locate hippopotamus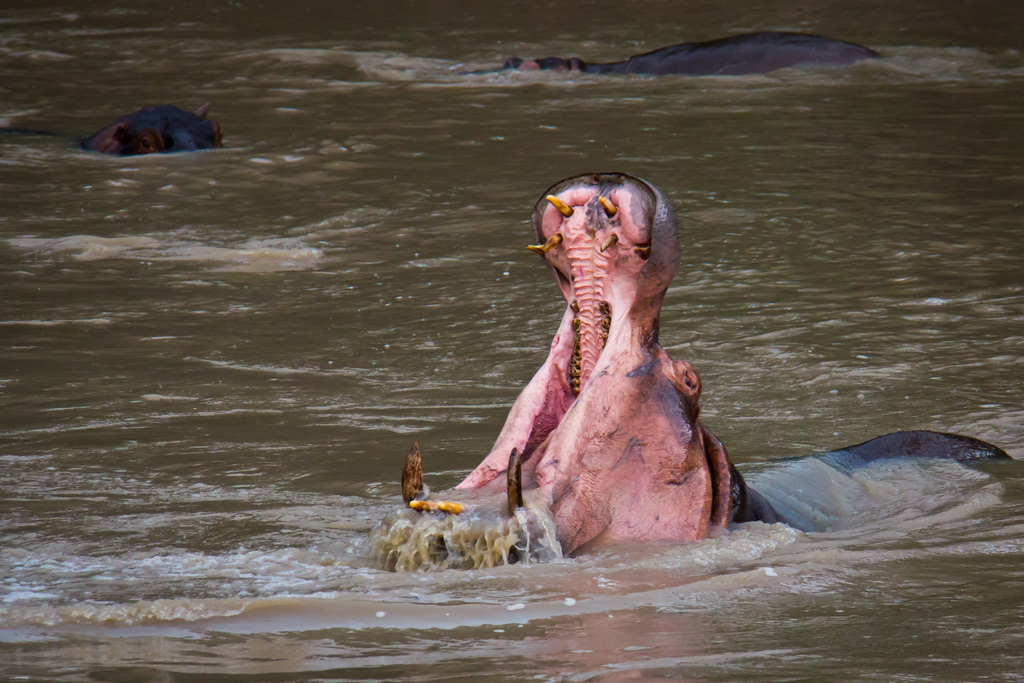
0:100:229:158
